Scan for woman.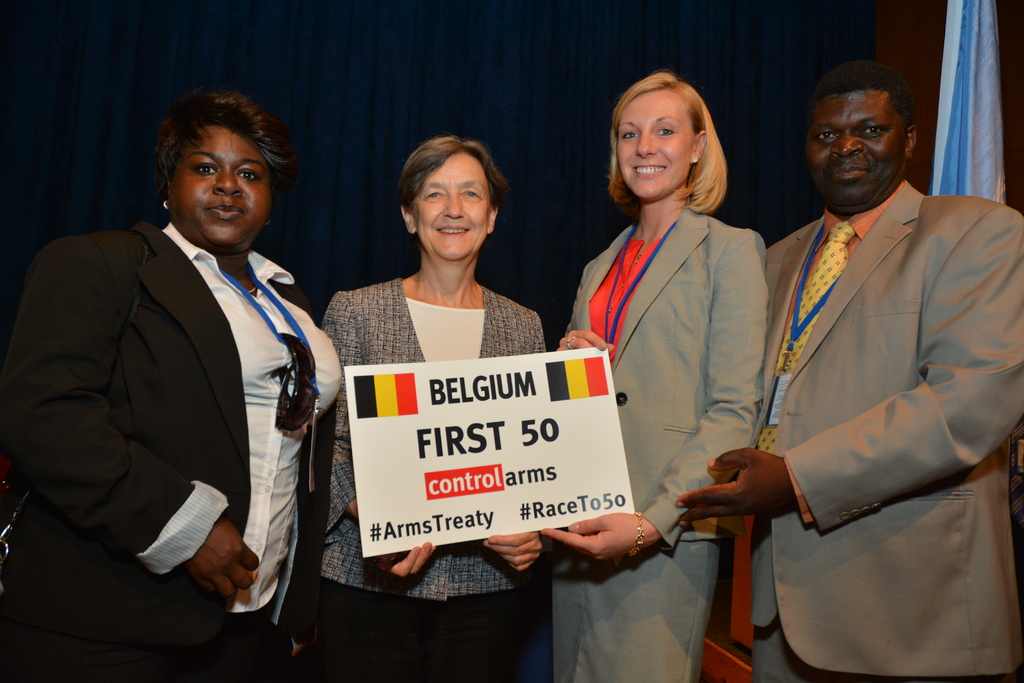
Scan result: region(546, 69, 771, 682).
